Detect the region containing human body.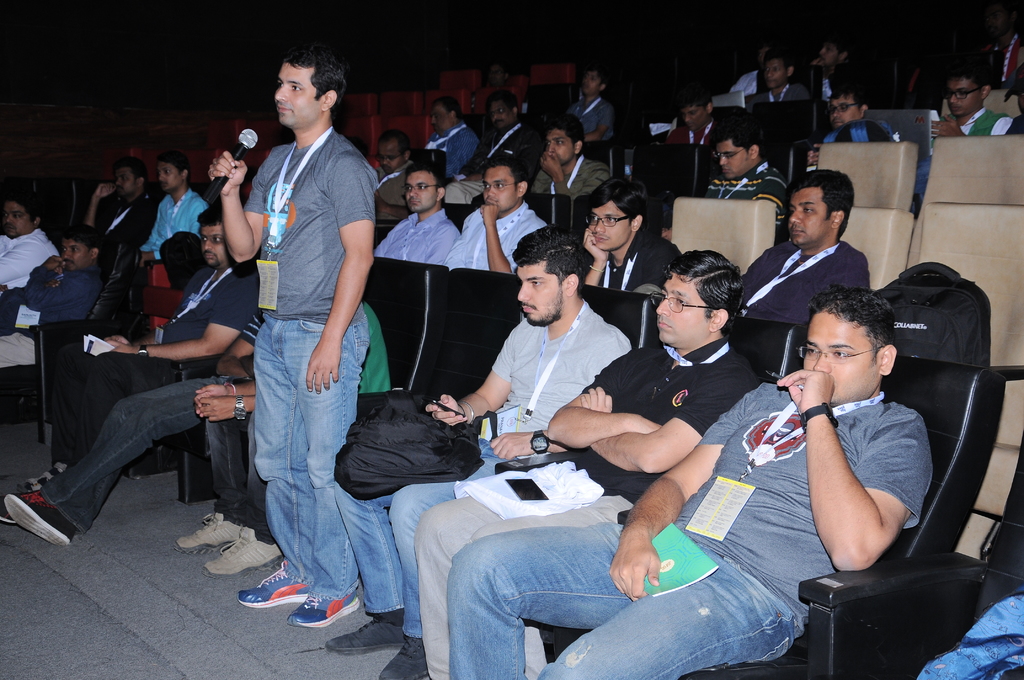
(x1=370, y1=207, x2=456, y2=266).
